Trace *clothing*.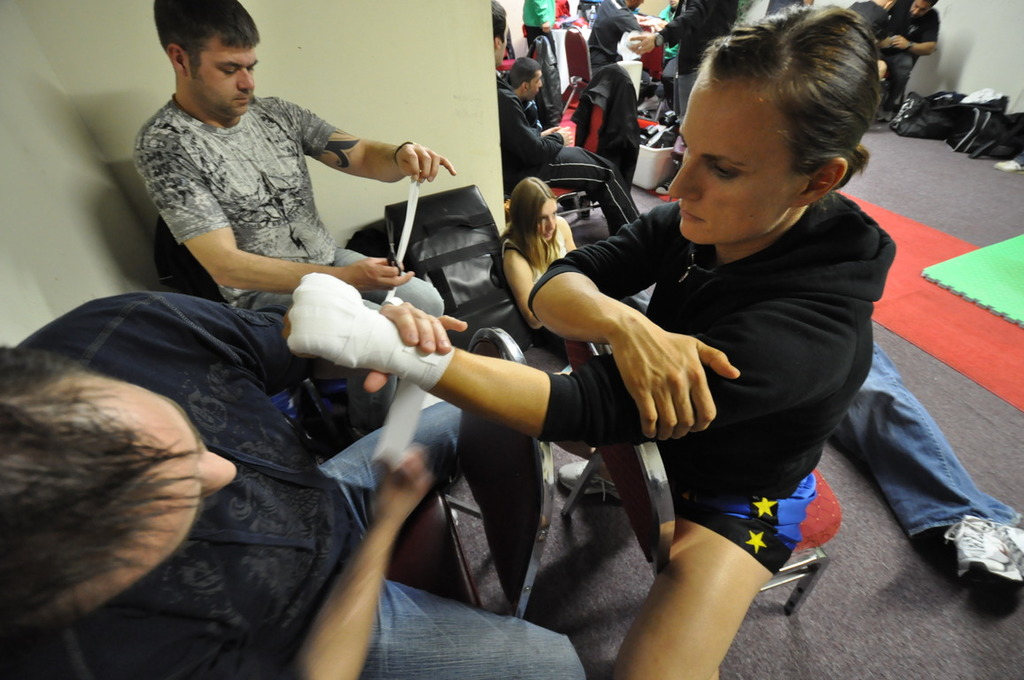
Traced to (left=20, top=284, right=587, bottom=679).
